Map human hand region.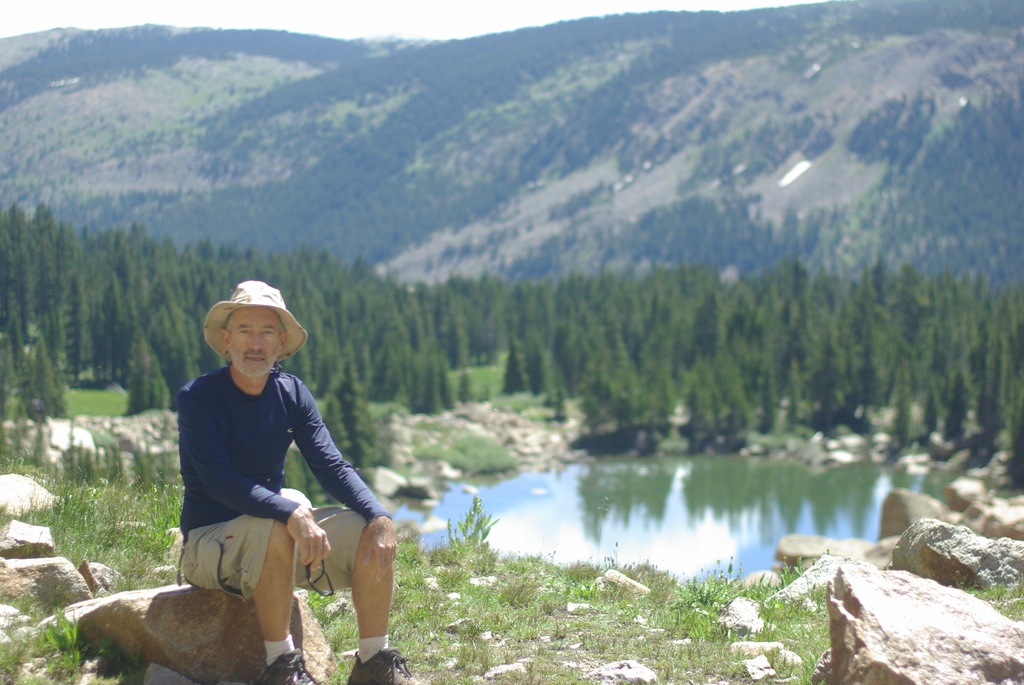
Mapped to {"left": 285, "top": 512, "right": 335, "bottom": 576}.
